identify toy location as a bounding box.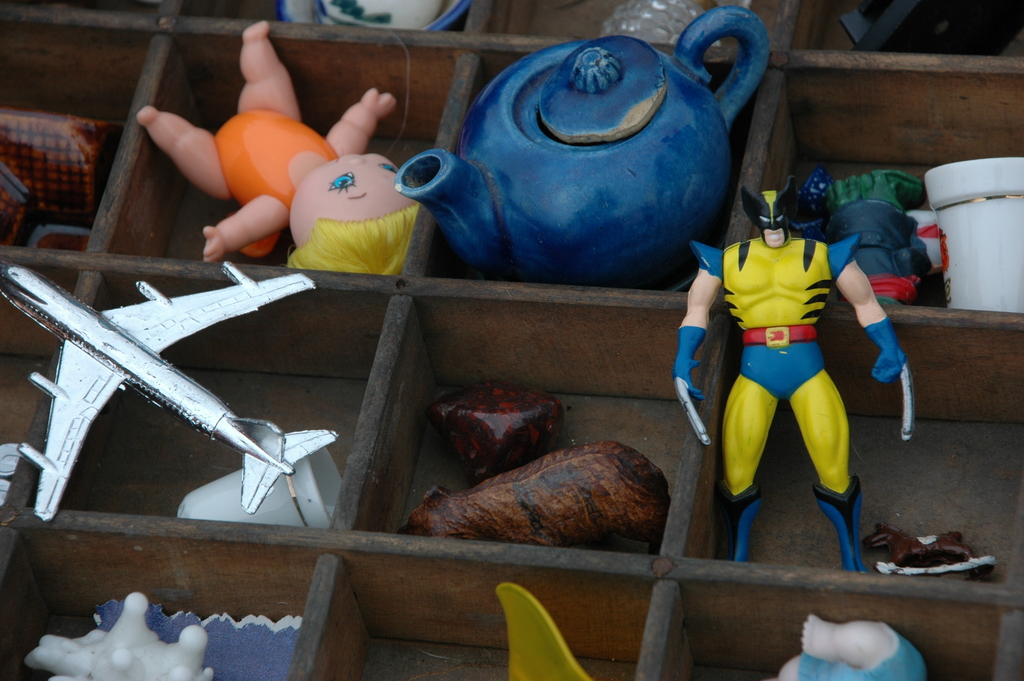
(left=803, top=161, right=945, bottom=298).
